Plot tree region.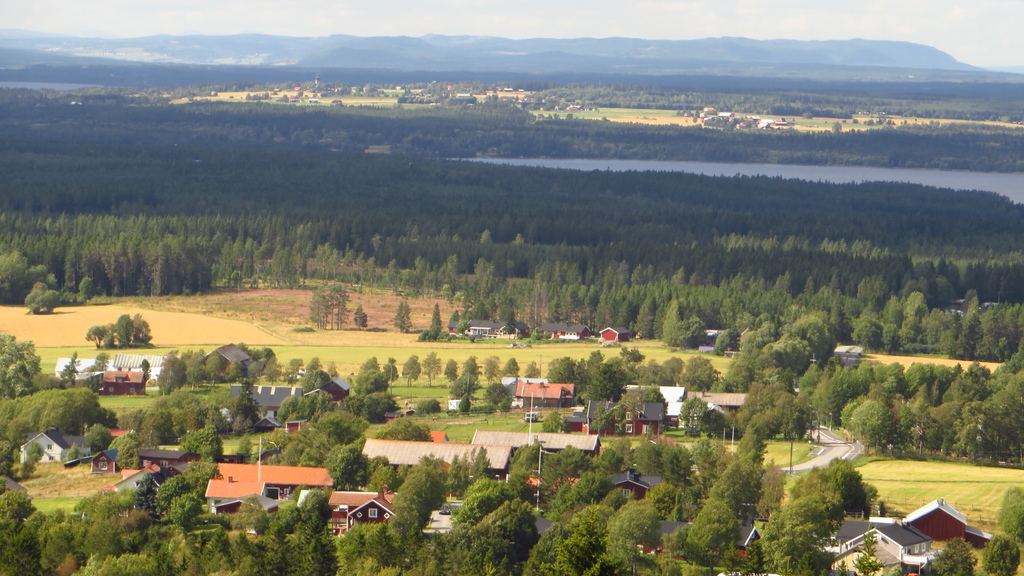
Plotted at left=525, top=360, right=544, bottom=380.
